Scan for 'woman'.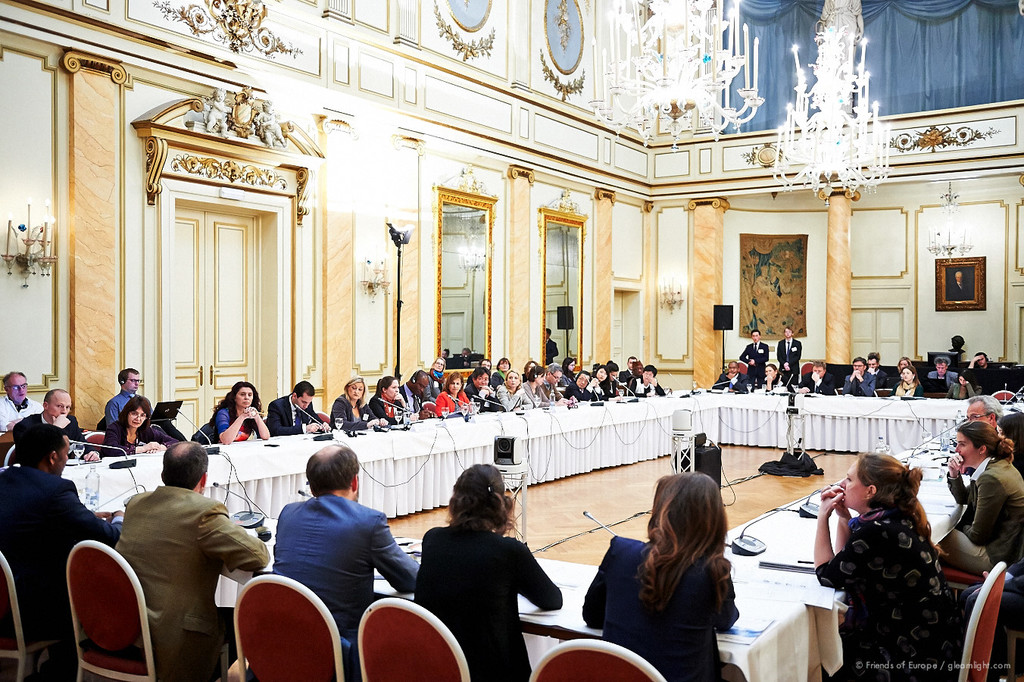
Scan result: <box>566,371,598,401</box>.
